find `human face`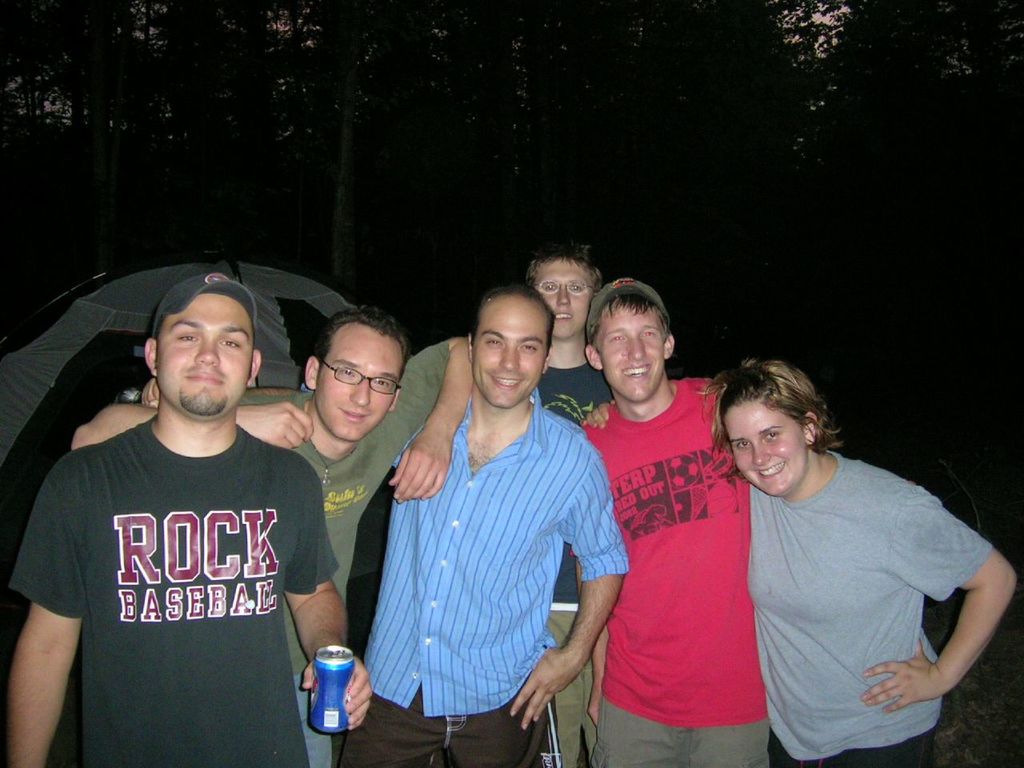
471 302 546 409
